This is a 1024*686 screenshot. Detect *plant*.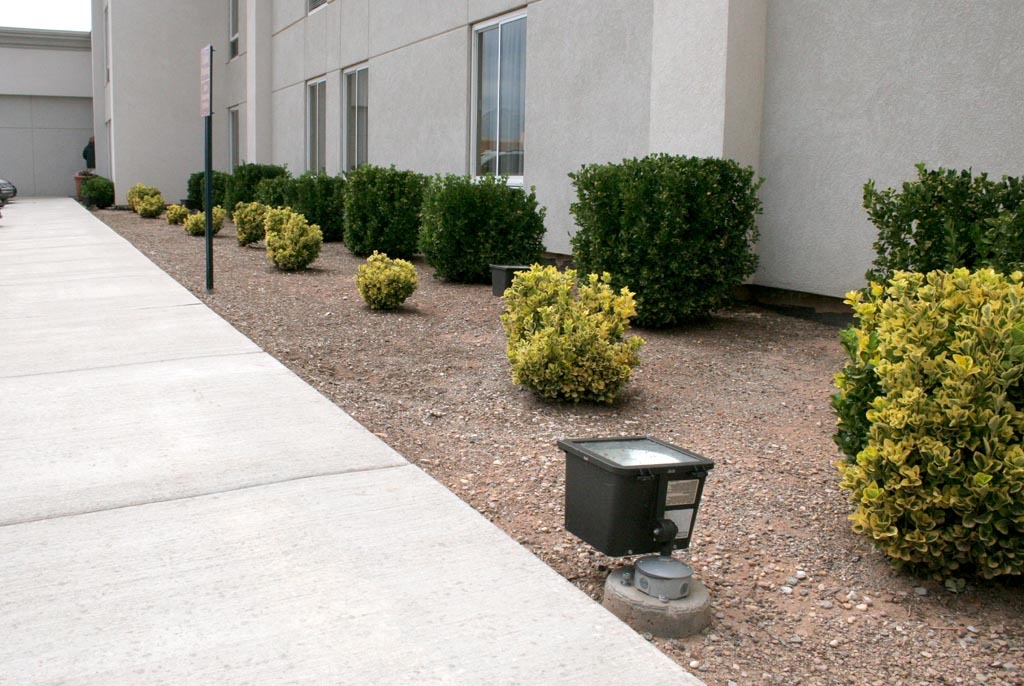
bbox(496, 241, 658, 403).
